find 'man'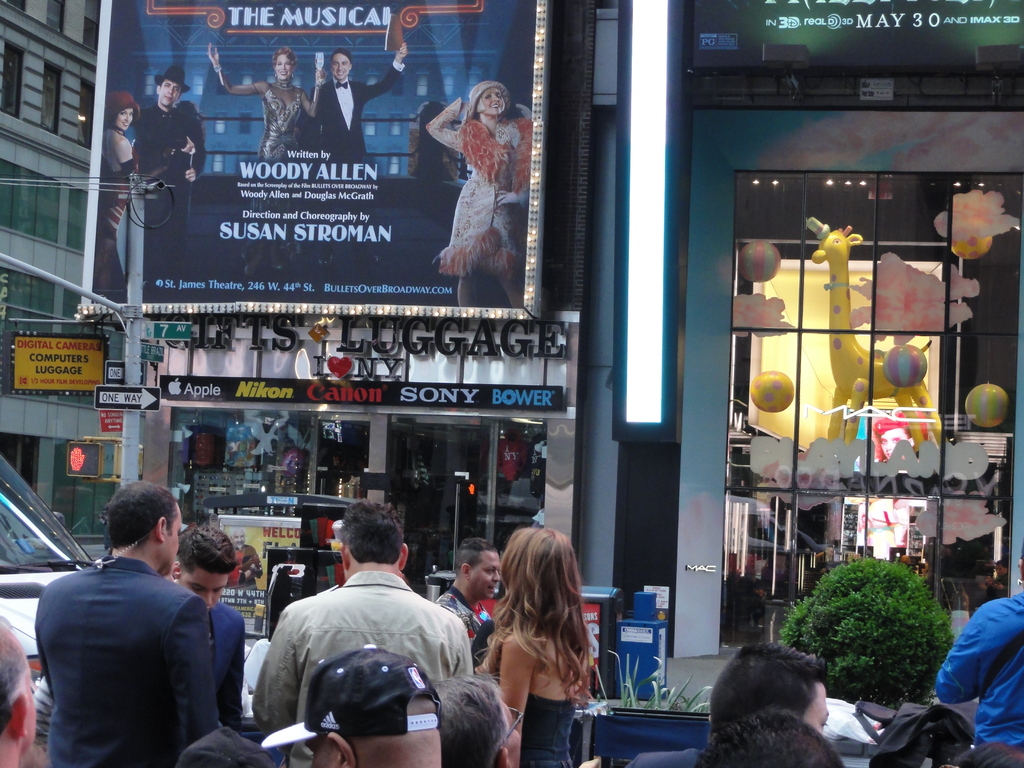
(433,536,504,641)
